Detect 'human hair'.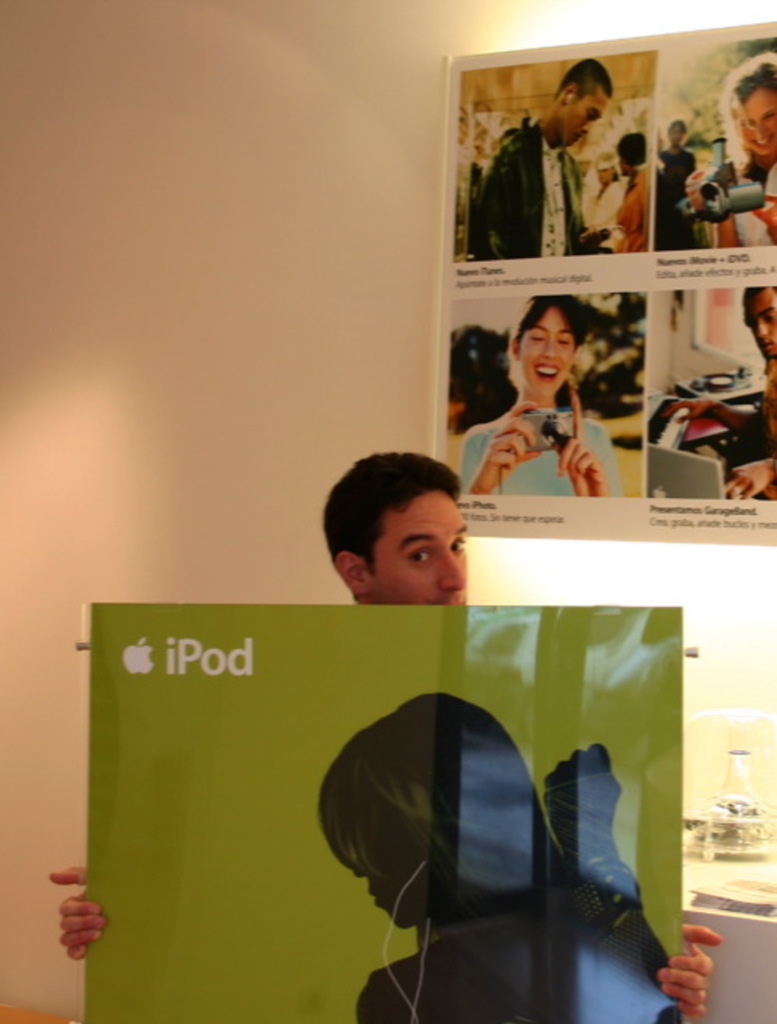
Detected at {"x1": 617, "y1": 128, "x2": 646, "y2": 159}.
